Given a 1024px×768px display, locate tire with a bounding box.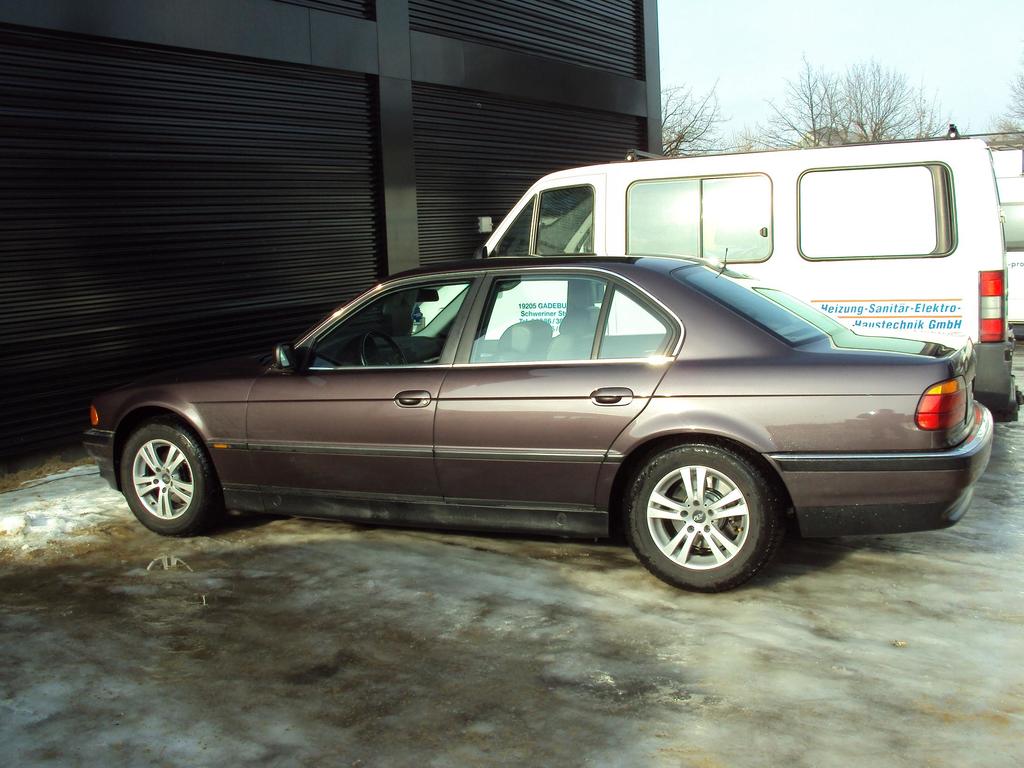
Located: {"left": 119, "top": 422, "right": 202, "bottom": 535}.
